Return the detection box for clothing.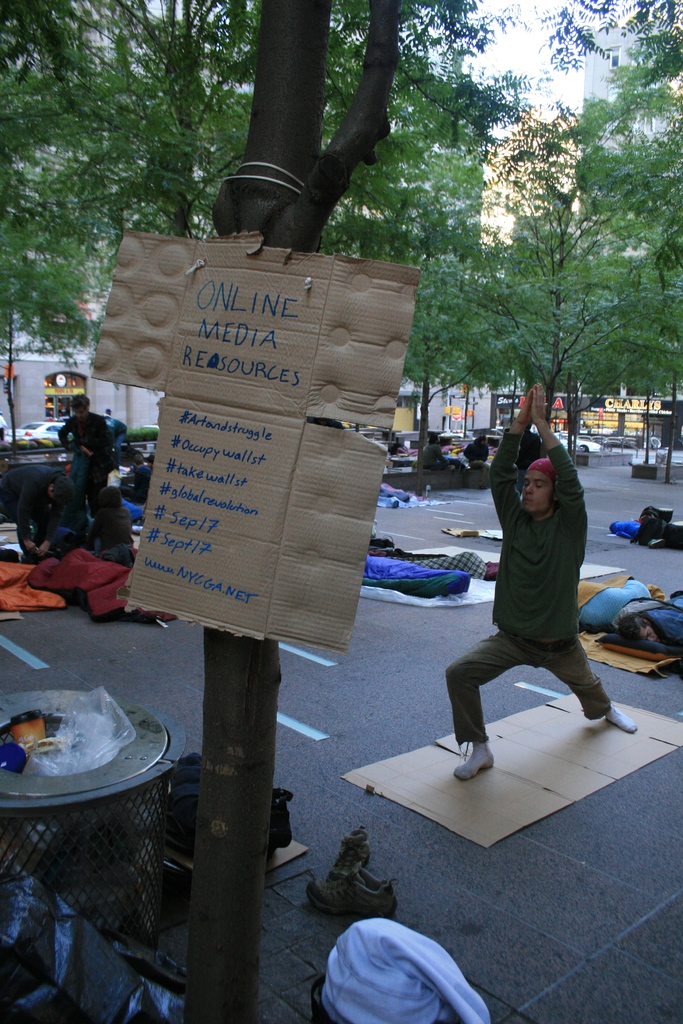
(x1=124, y1=457, x2=147, y2=503).
